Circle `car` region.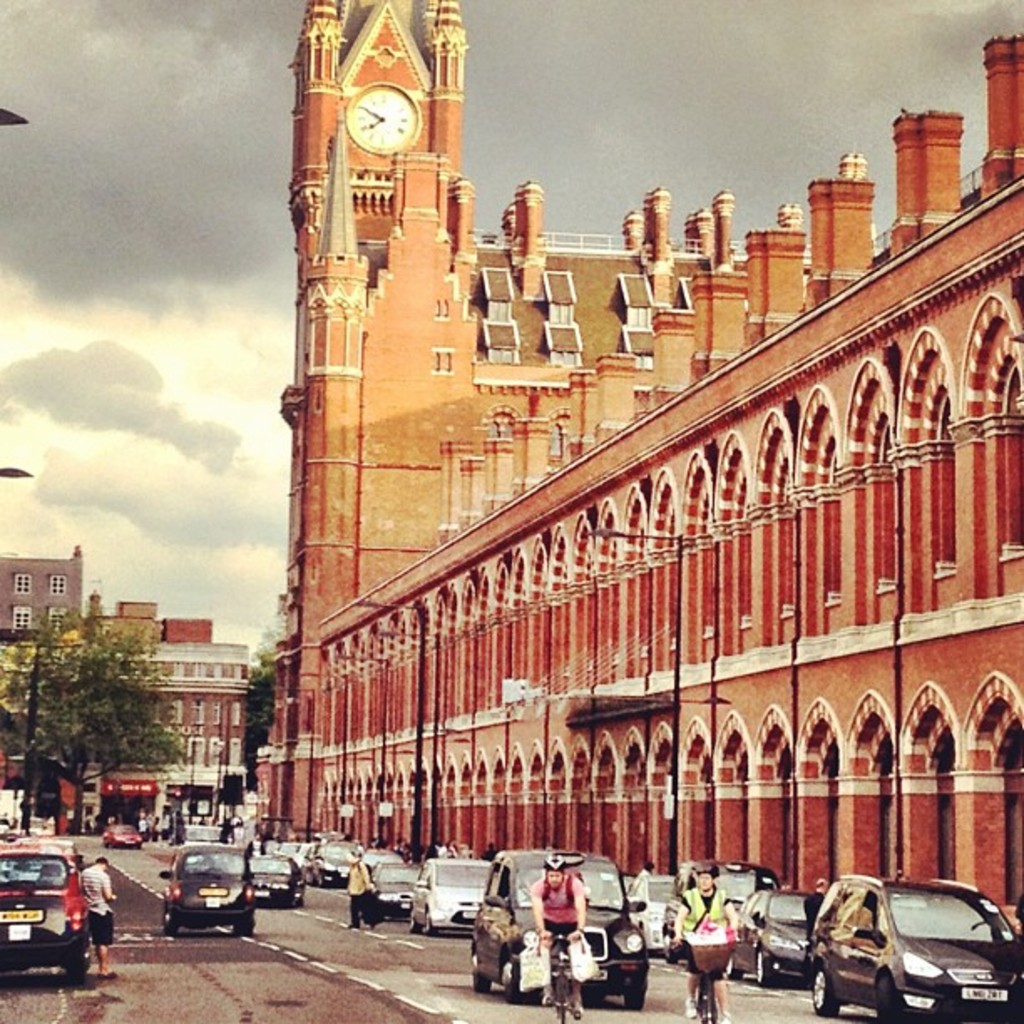
Region: (817, 880, 1022, 1022).
